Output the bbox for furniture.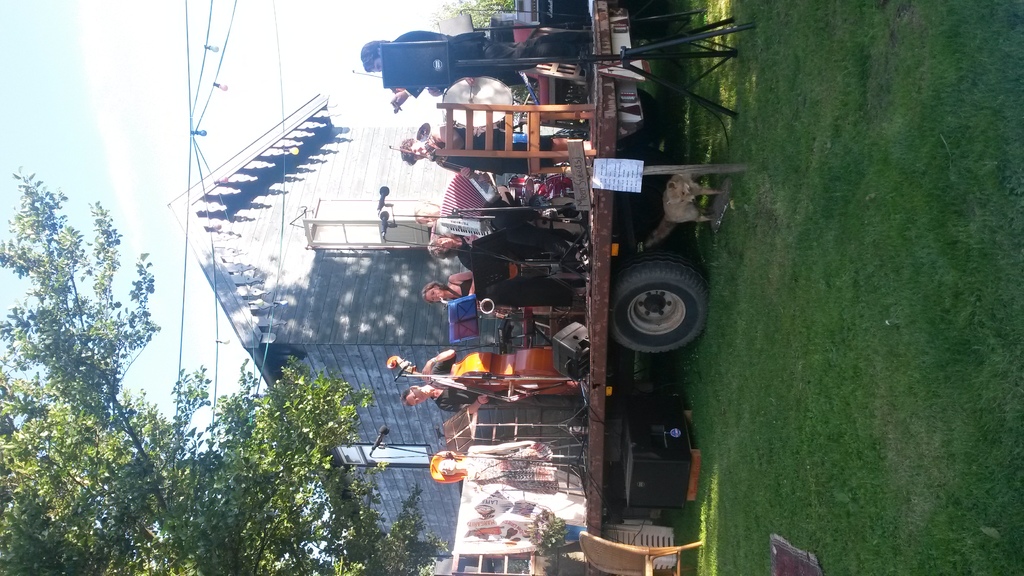
[431,100,595,177].
